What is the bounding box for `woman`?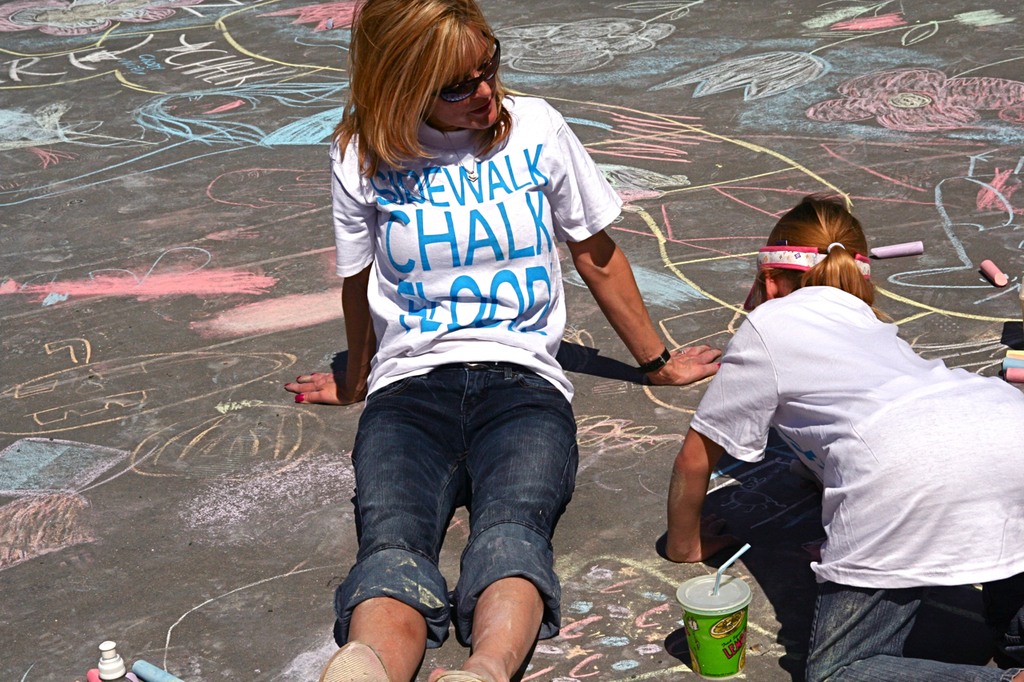
rect(294, 0, 717, 681).
